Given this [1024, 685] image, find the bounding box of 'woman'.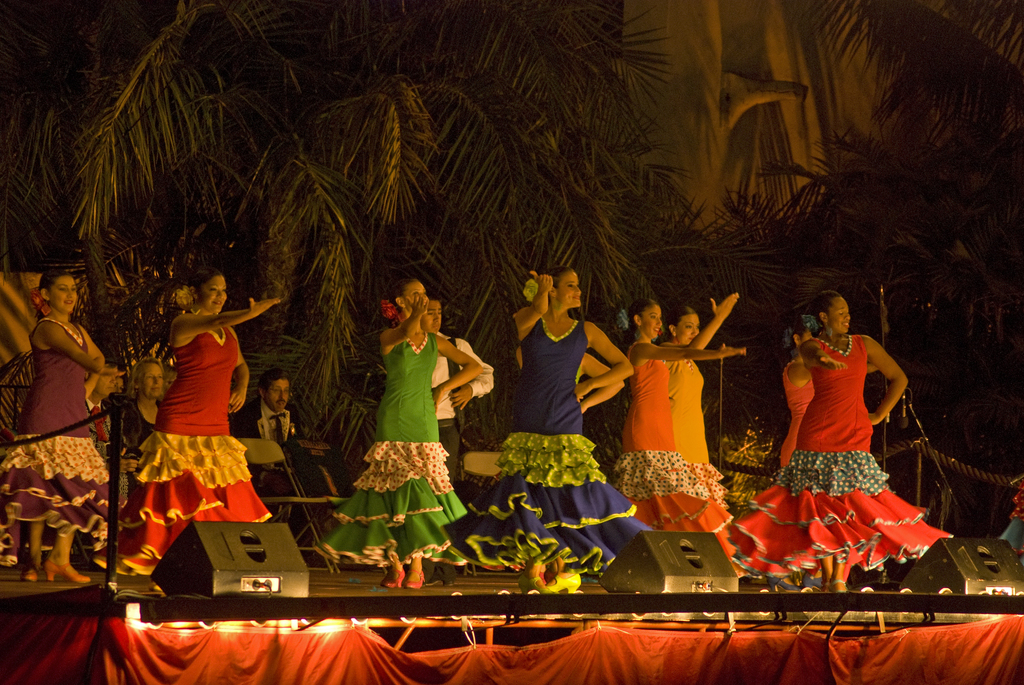
region(117, 263, 276, 558).
